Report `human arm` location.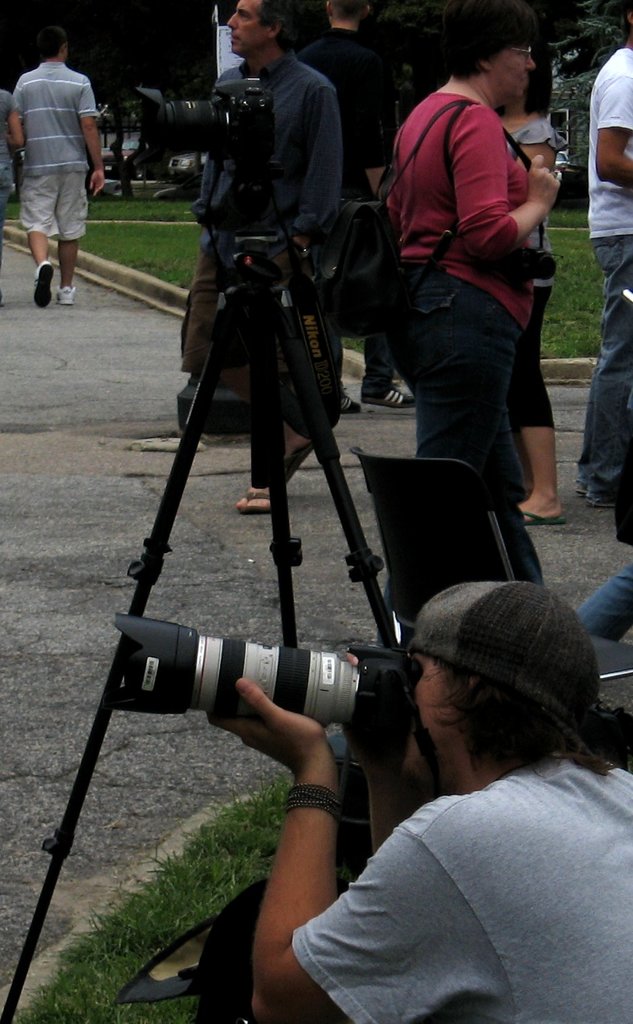
Report: 291,86,331,264.
